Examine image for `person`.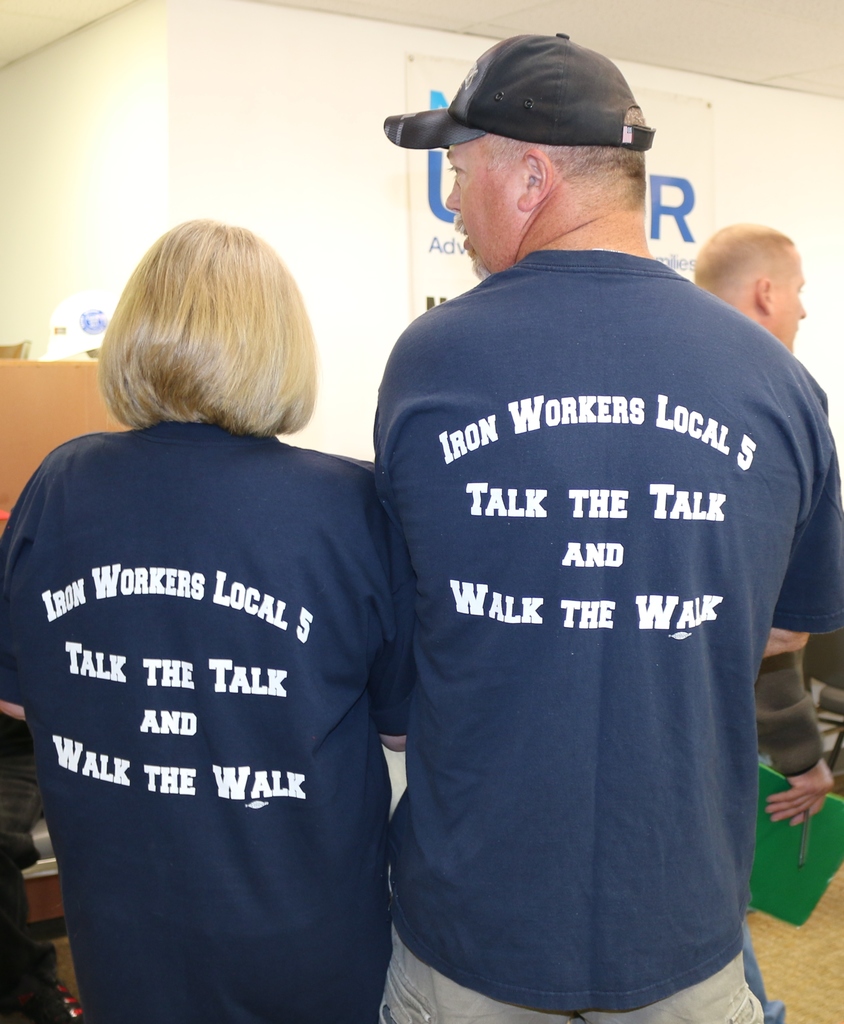
Examination result: detection(379, 31, 840, 1023).
